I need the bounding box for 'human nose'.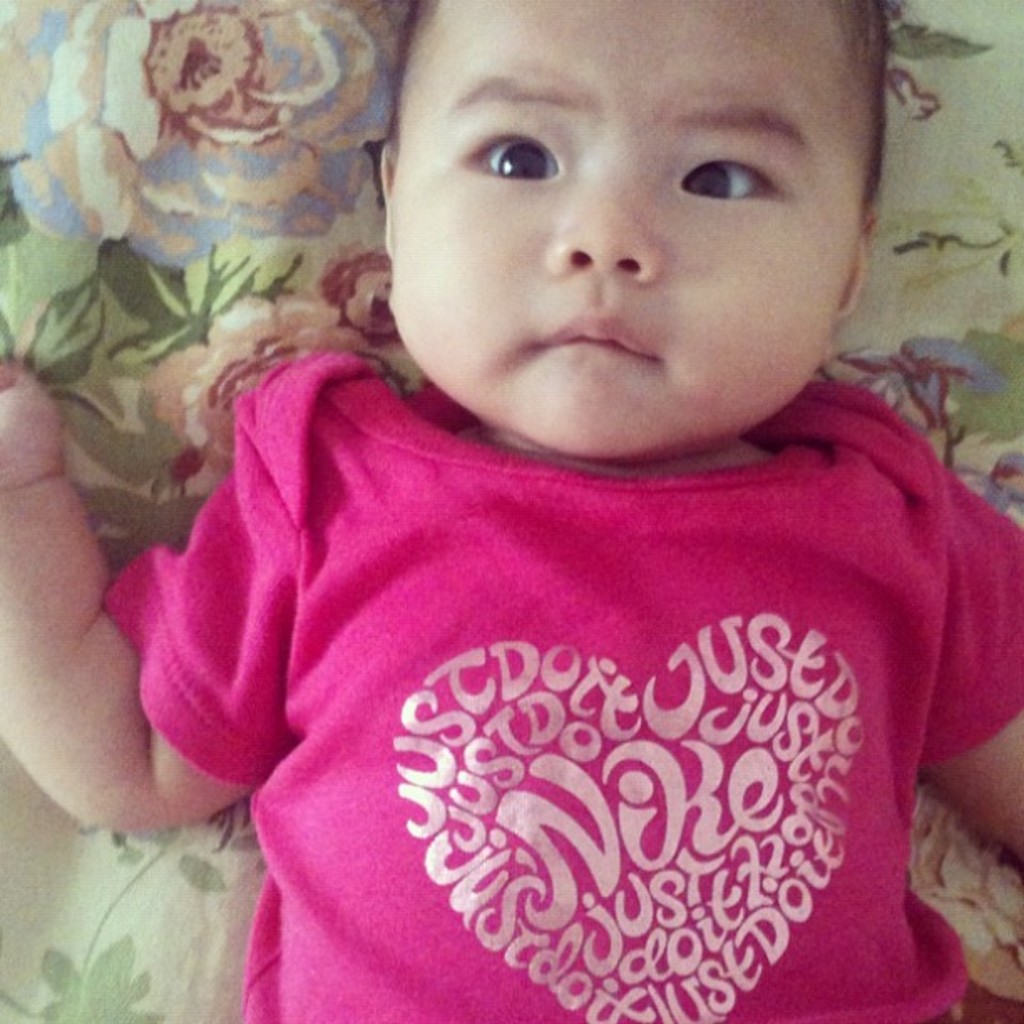
Here it is: bbox=(550, 172, 666, 281).
